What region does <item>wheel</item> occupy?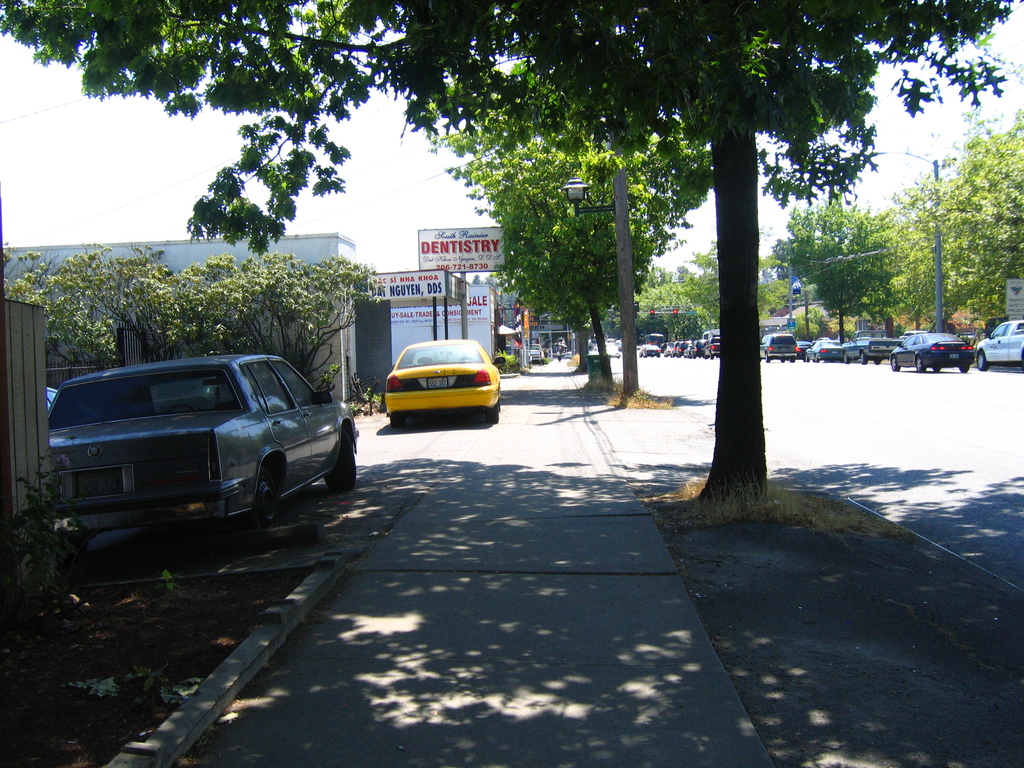
bbox(932, 367, 939, 373).
